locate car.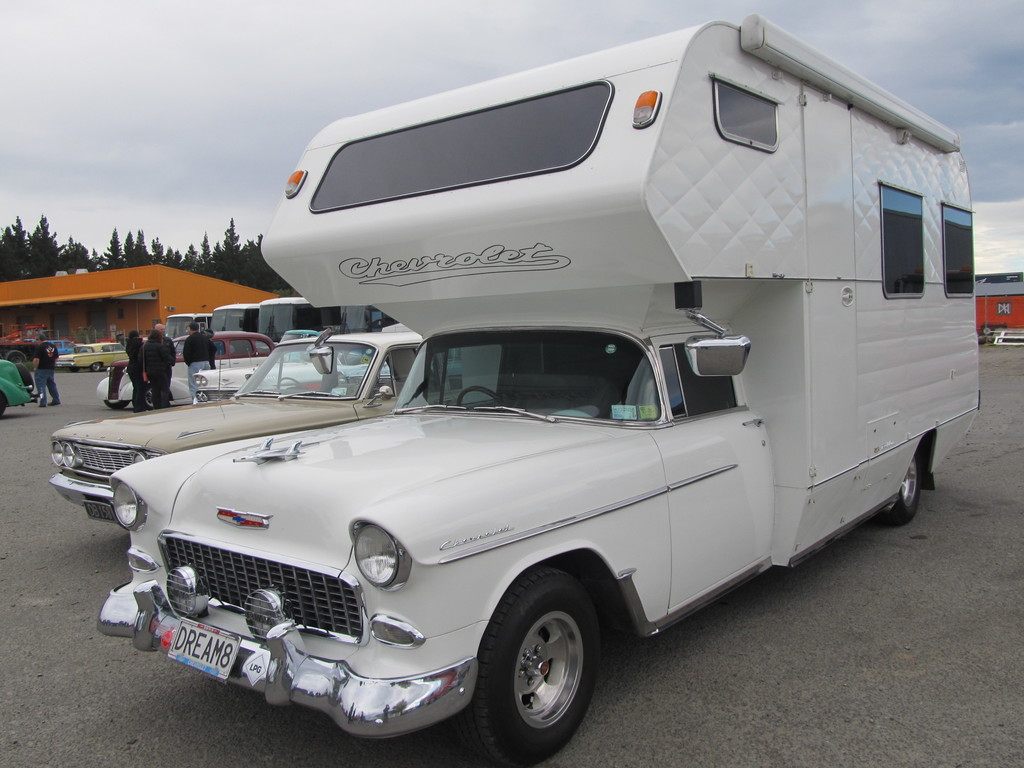
Bounding box: locate(77, 100, 970, 750).
